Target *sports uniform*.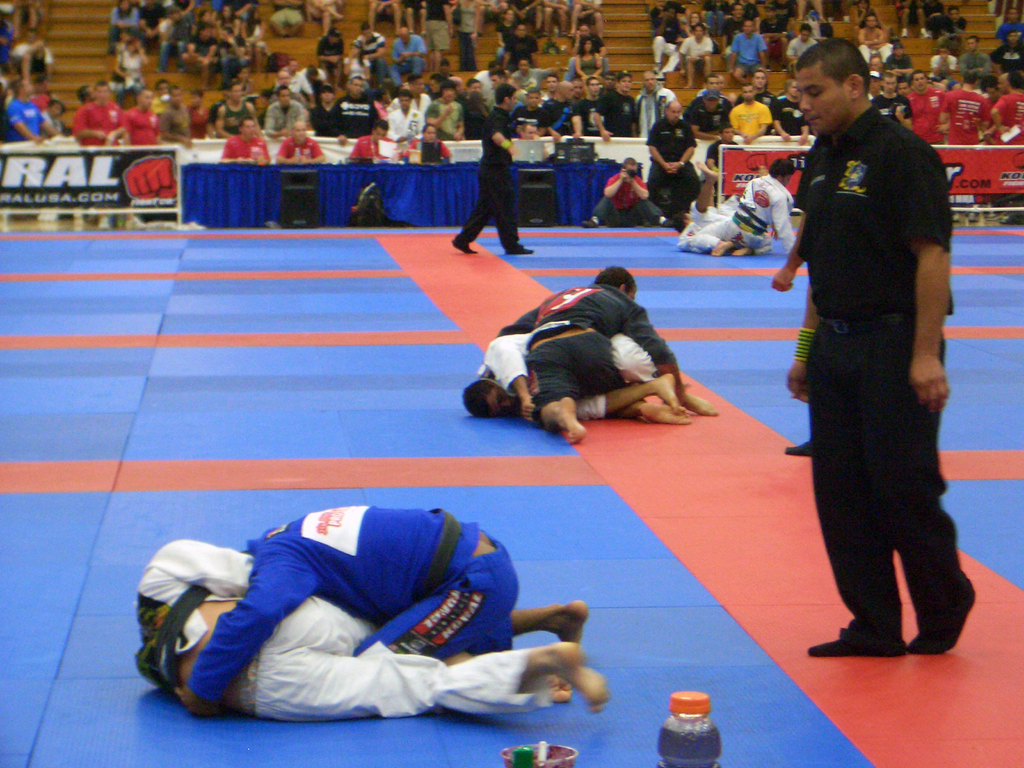
Target region: 489:284:684:428.
